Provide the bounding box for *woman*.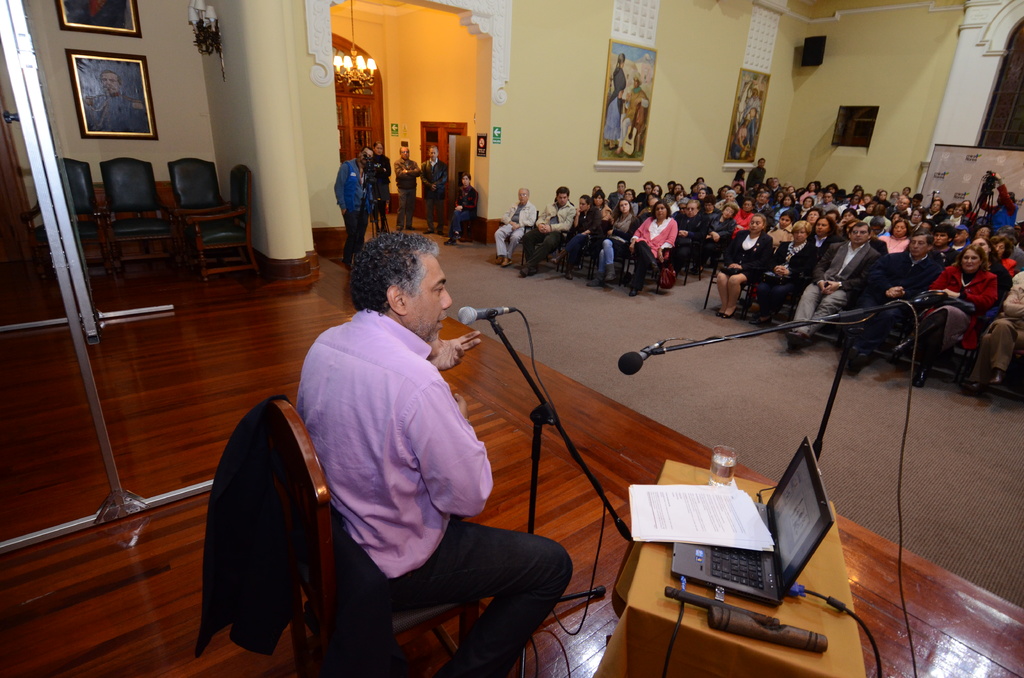
box=[626, 201, 683, 297].
